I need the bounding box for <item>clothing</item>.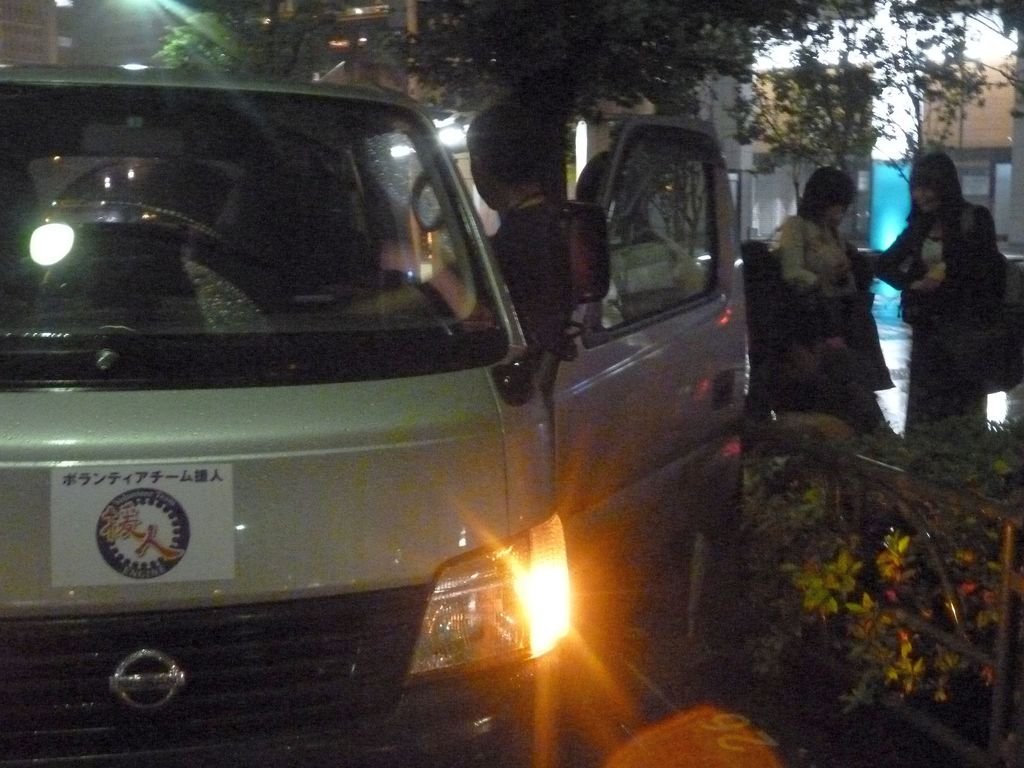
Here it is: locate(492, 198, 582, 363).
